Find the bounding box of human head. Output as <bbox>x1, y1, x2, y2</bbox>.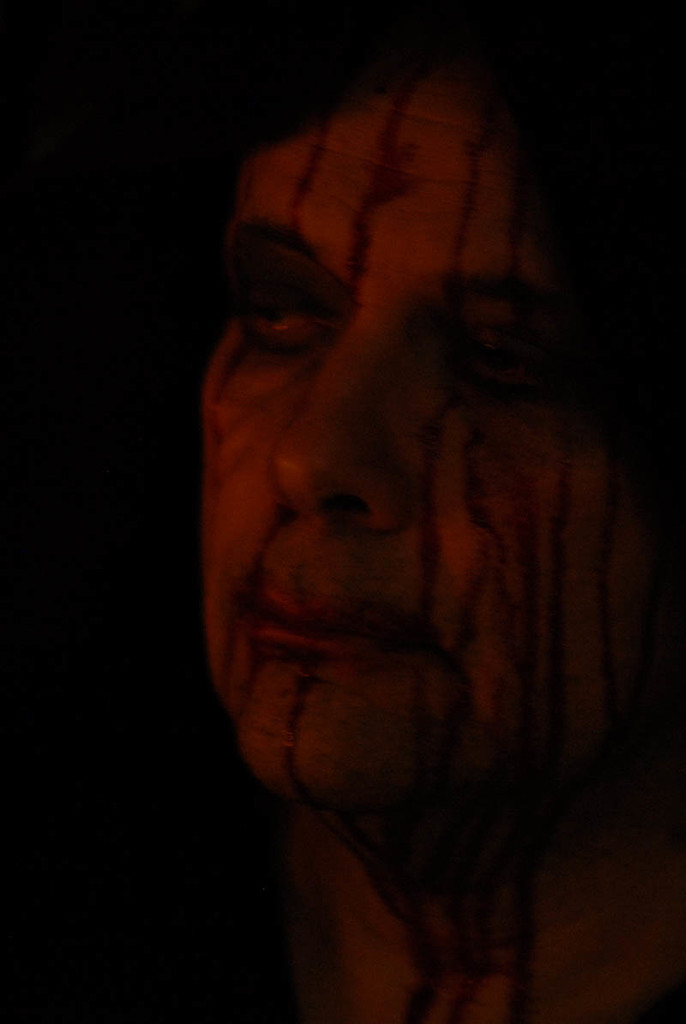
<bbox>201, 23, 685, 823</bbox>.
